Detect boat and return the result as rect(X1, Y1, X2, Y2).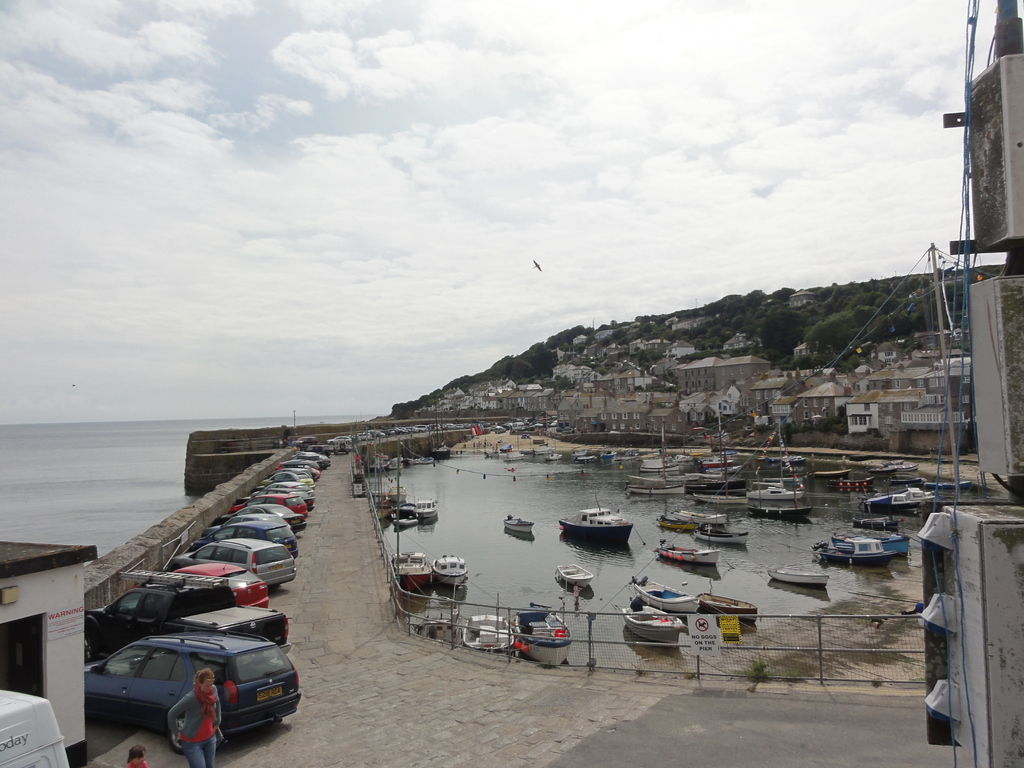
rect(595, 447, 616, 458).
